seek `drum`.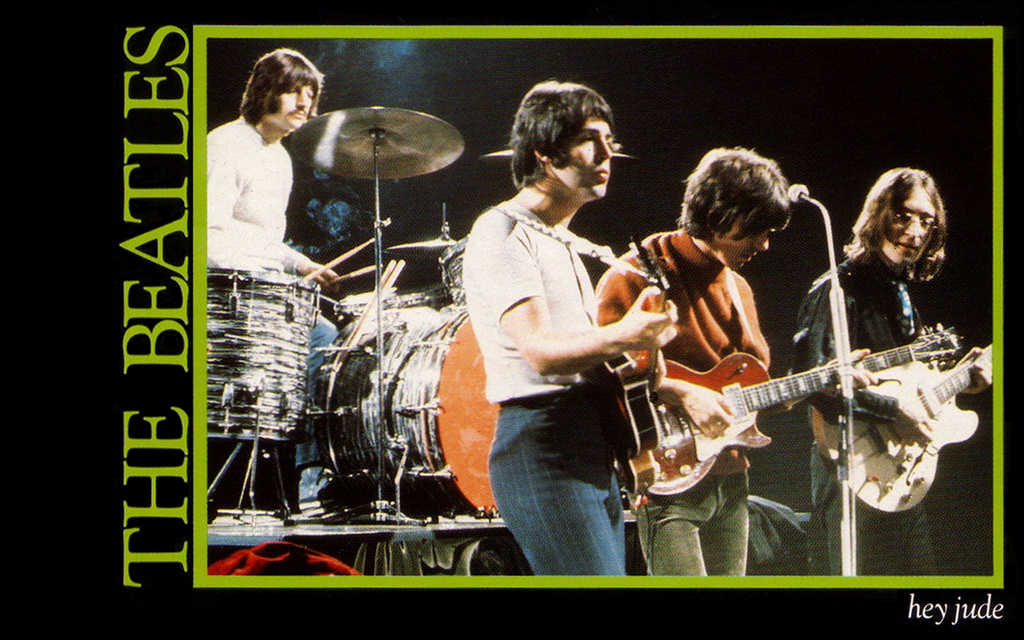
pyautogui.locateOnScreen(205, 269, 318, 441).
